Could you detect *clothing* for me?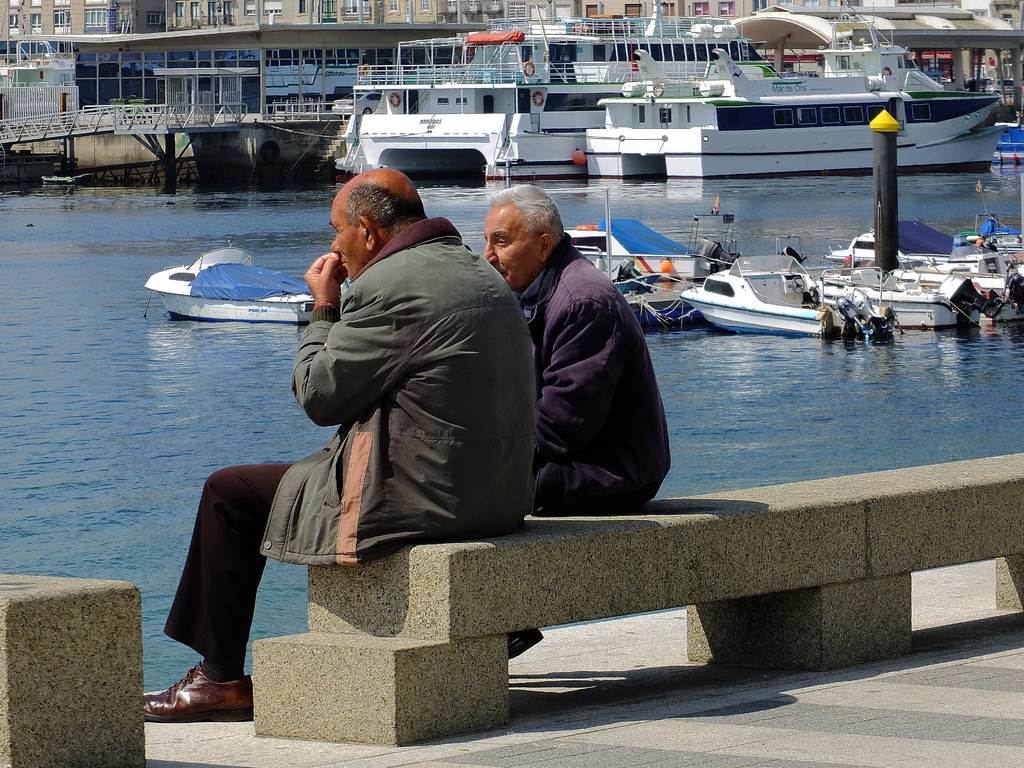
Detection result: x1=157, y1=212, x2=541, y2=669.
